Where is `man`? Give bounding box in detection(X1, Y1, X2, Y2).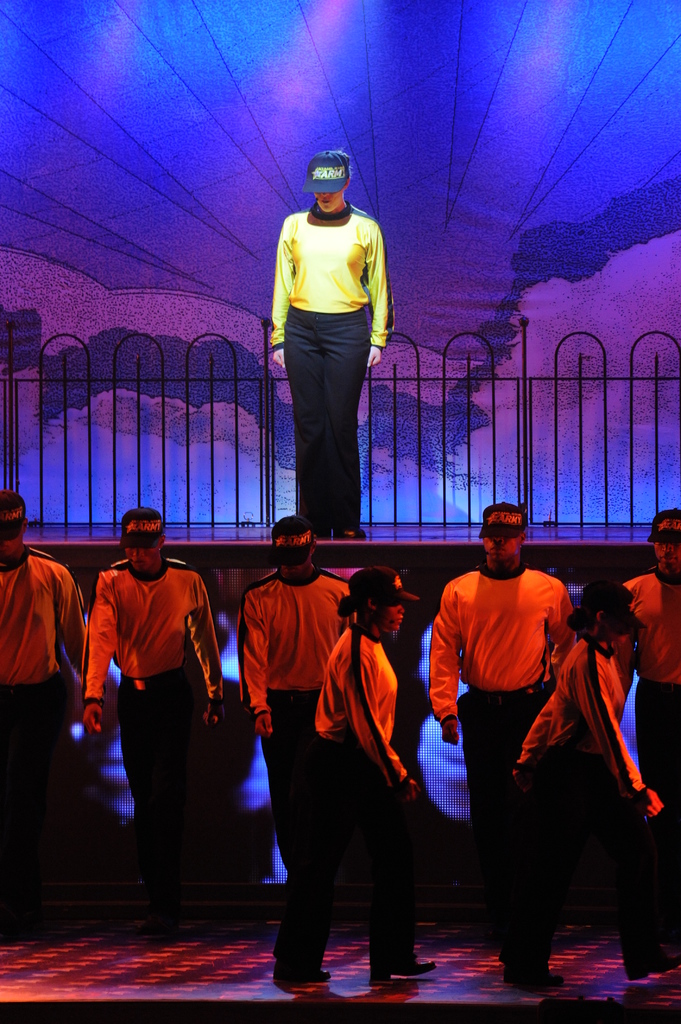
detection(429, 499, 575, 924).
